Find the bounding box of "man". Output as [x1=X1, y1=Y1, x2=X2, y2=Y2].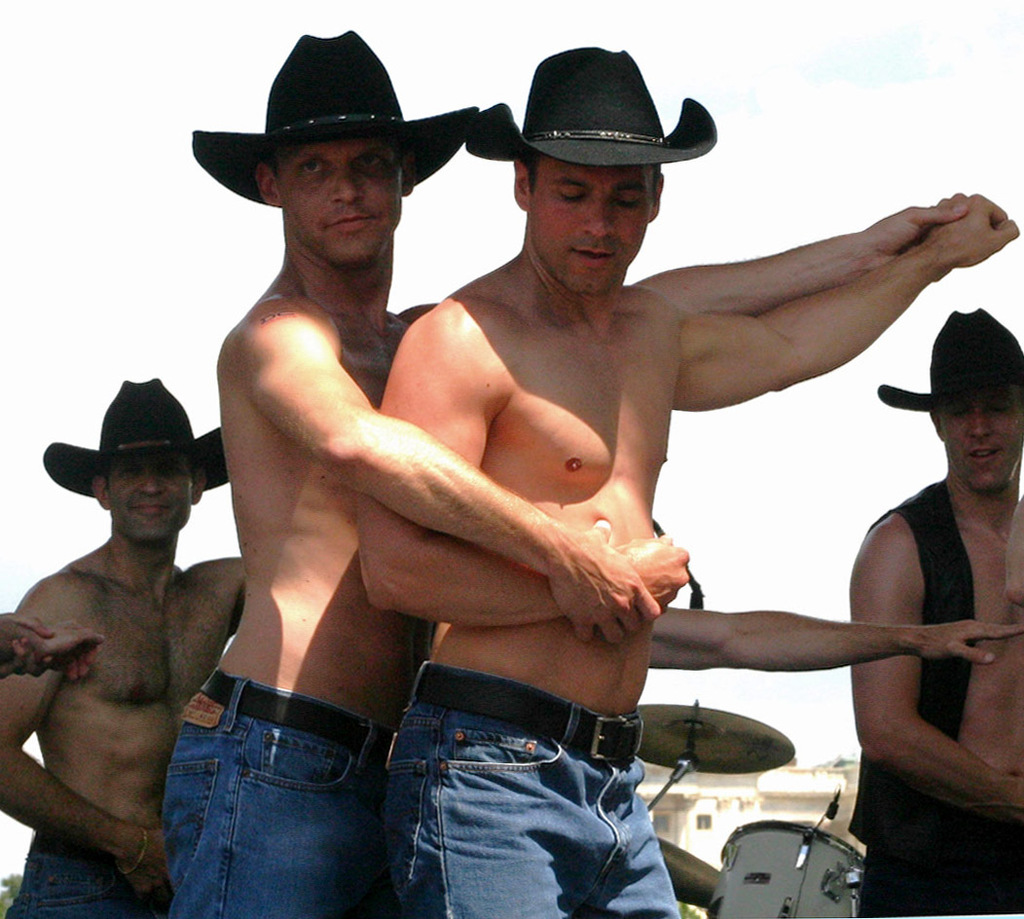
[x1=0, y1=609, x2=105, y2=686].
